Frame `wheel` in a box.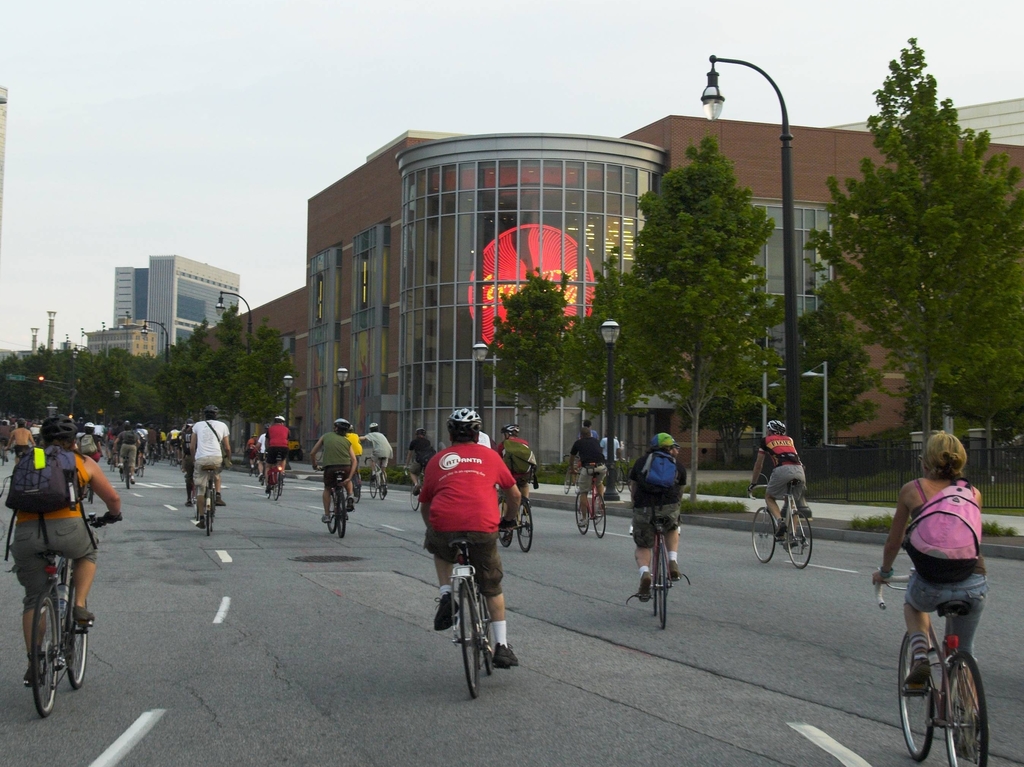
[898,634,936,759].
